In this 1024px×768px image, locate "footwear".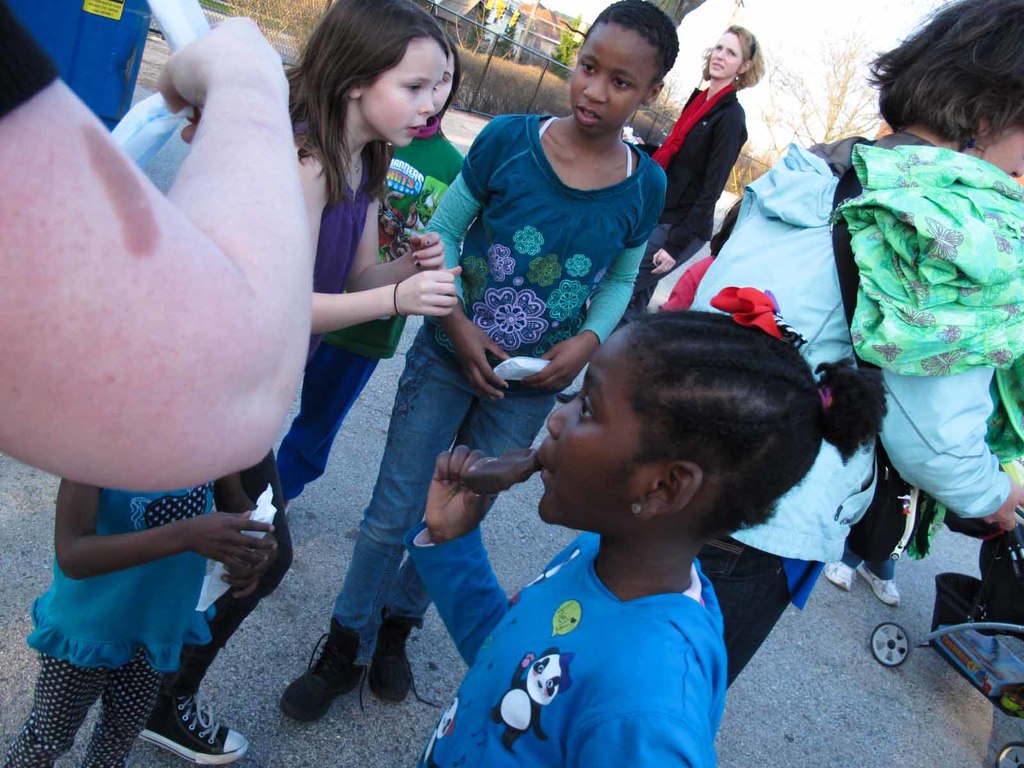
Bounding box: {"left": 285, "top": 611, "right": 382, "bottom": 721}.
